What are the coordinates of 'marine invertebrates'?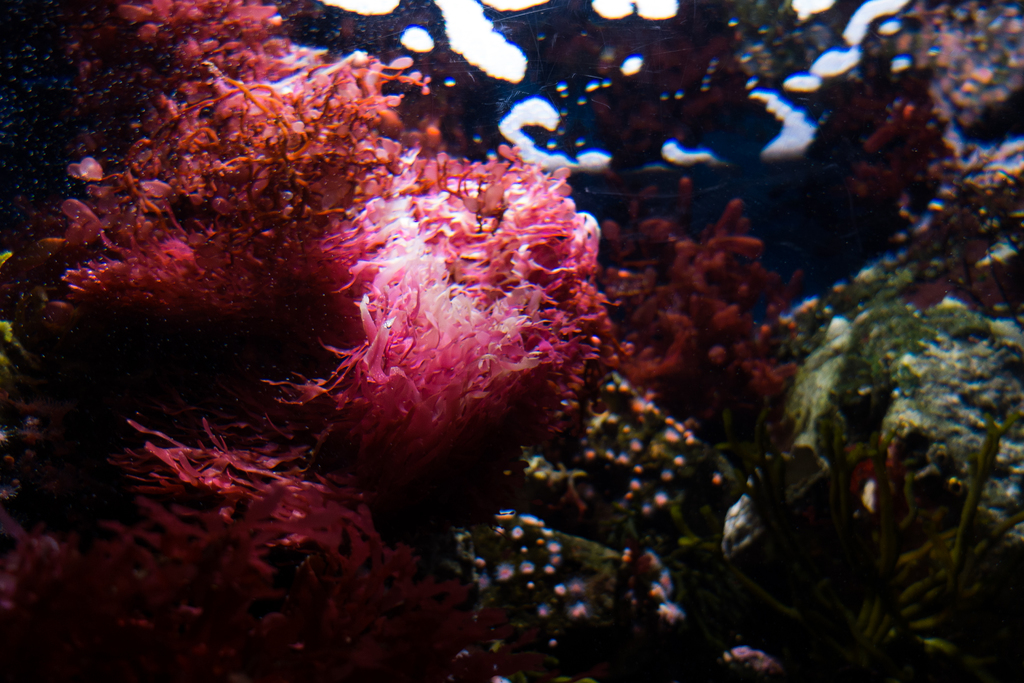
(x1=4, y1=0, x2=440, y2=374).
